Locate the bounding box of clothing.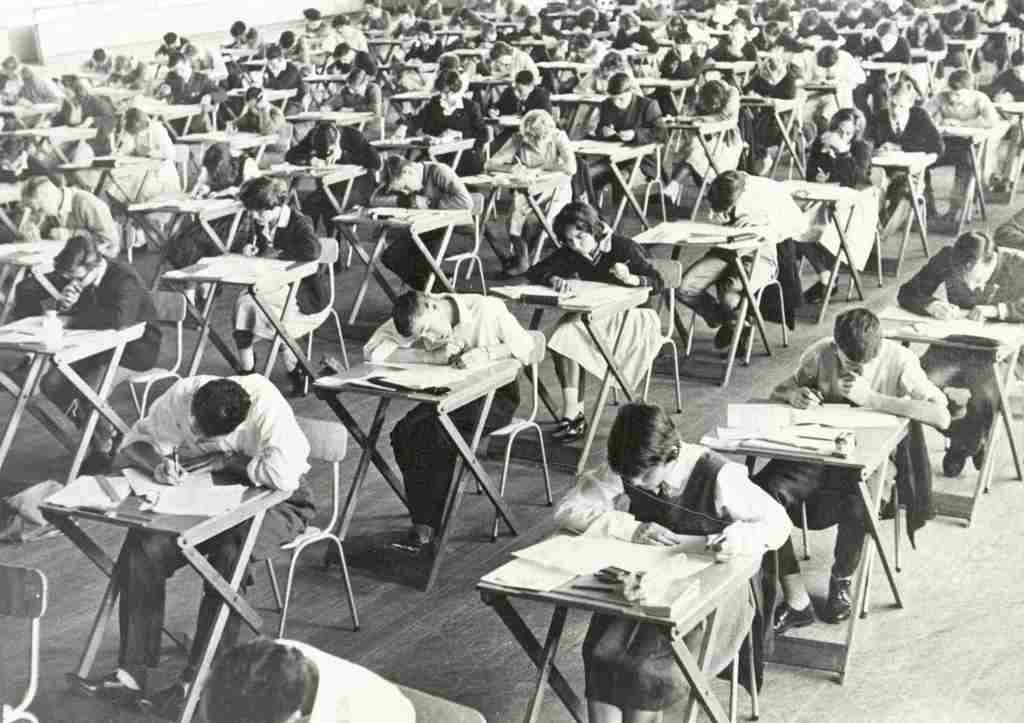
Bounding box: pyautogui.locateOnScreen(256, 56, 308, 101).
